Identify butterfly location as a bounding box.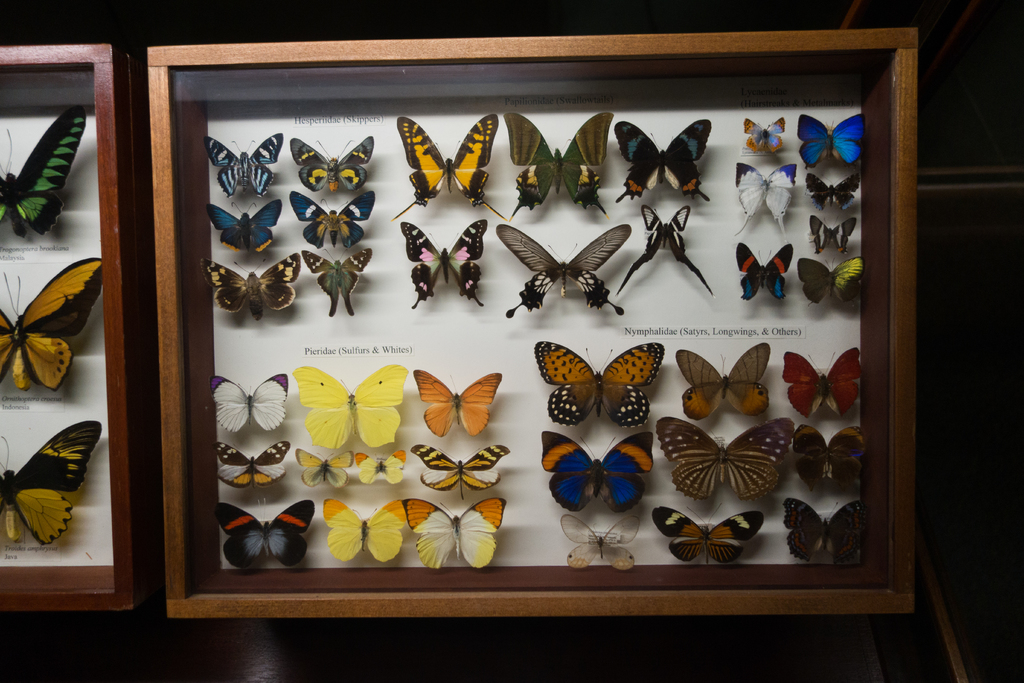
detection(505, 110, 614, 215).
